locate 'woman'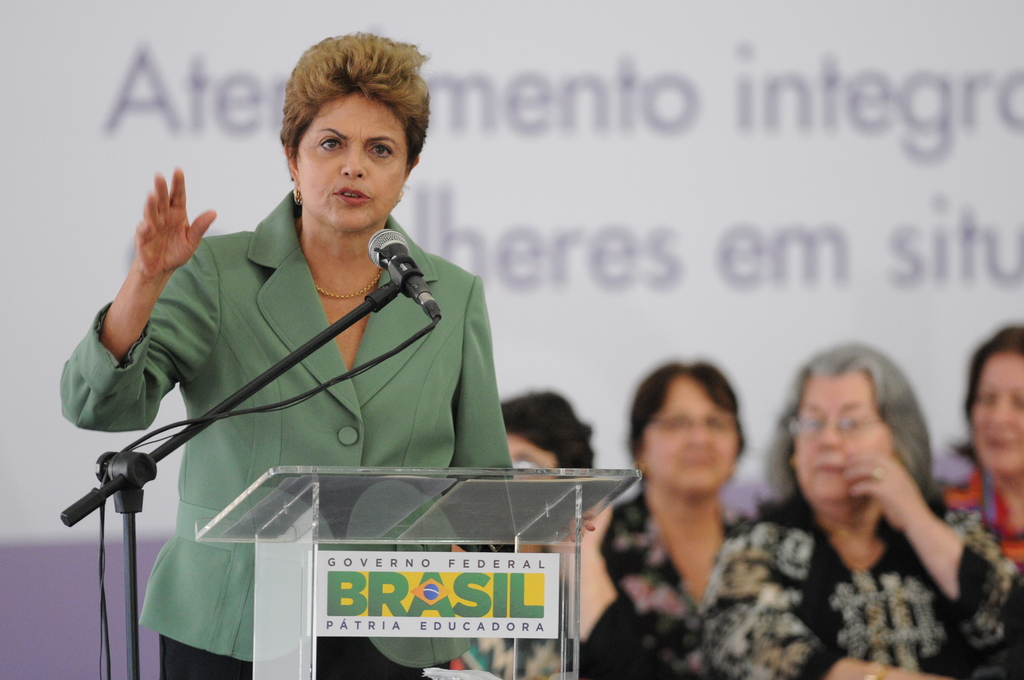
pyautogui.locateOnScreen(588, 342, 801, 663)
